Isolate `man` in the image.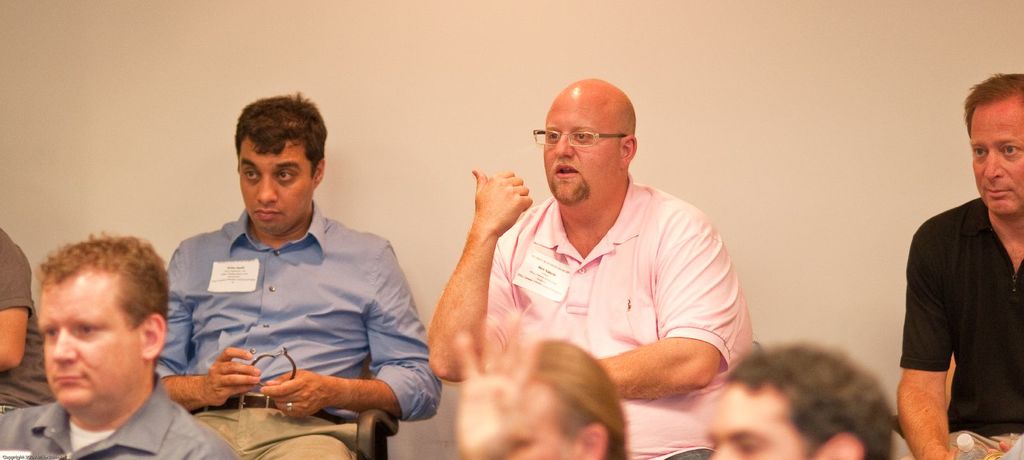
Isolated region: Rect(452, 309, 895, 459).
